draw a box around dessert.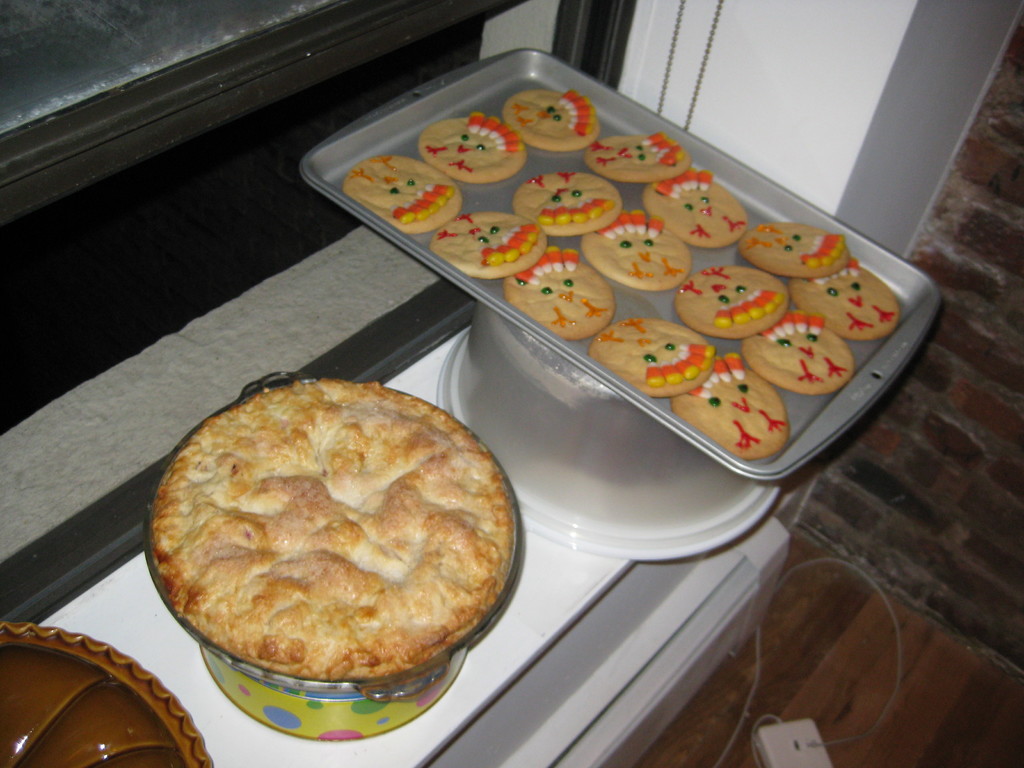
[left=580, top=223, right=683, bottom=286].
